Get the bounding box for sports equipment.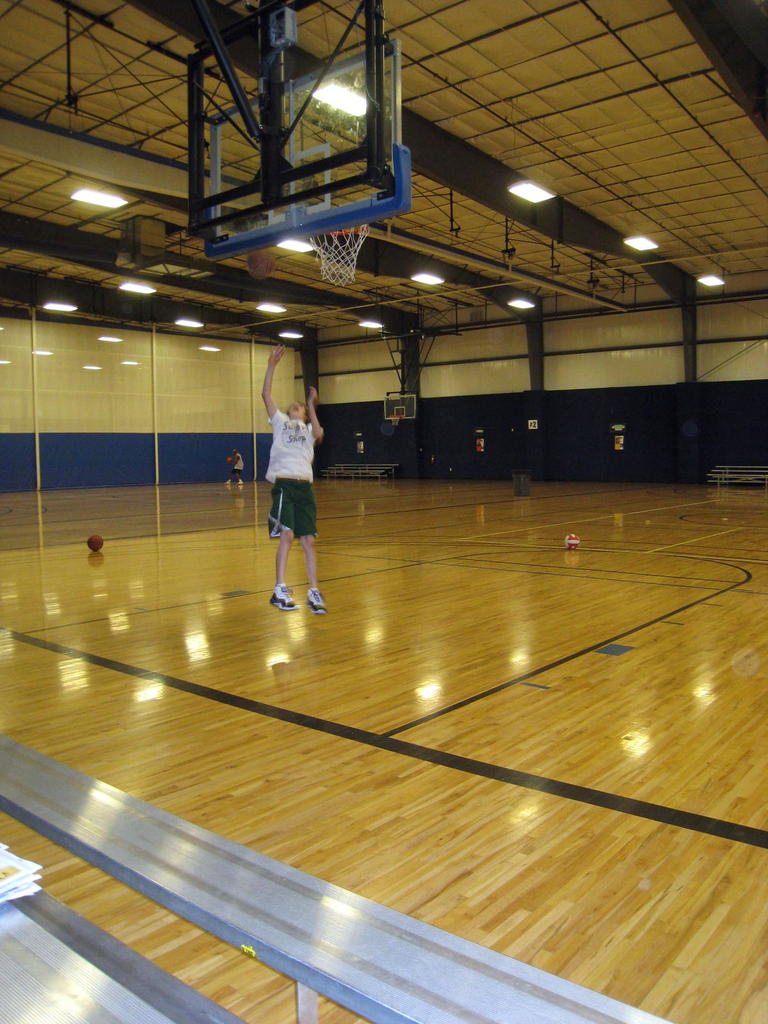
region(81, 534, 104, 555).
